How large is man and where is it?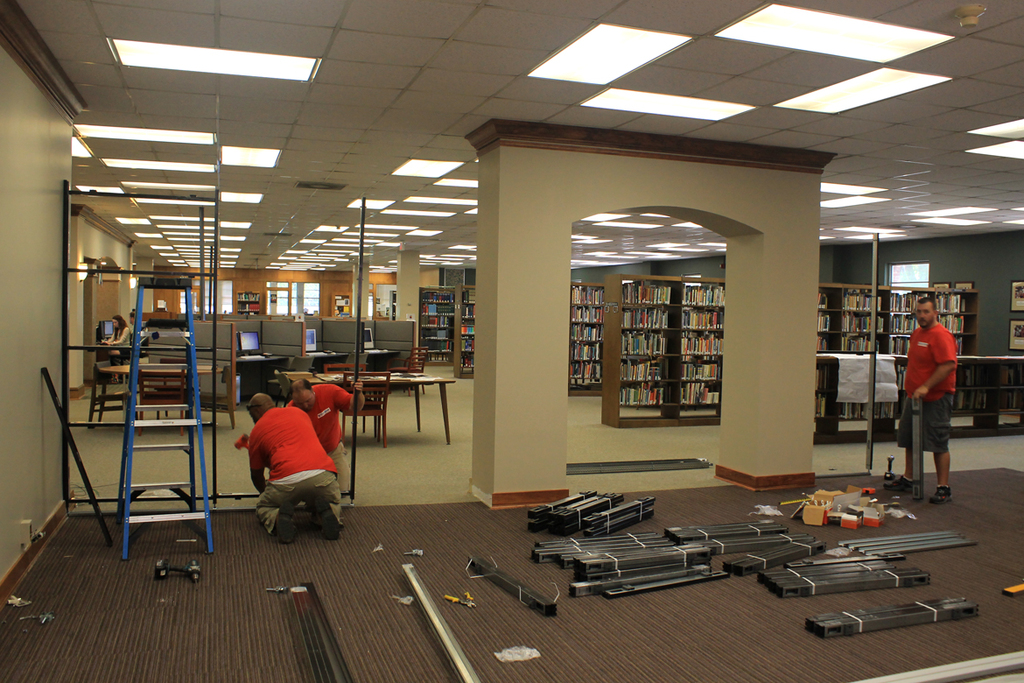
Bounding box: <bbox>253, 392, 346, 539</bbox>.
